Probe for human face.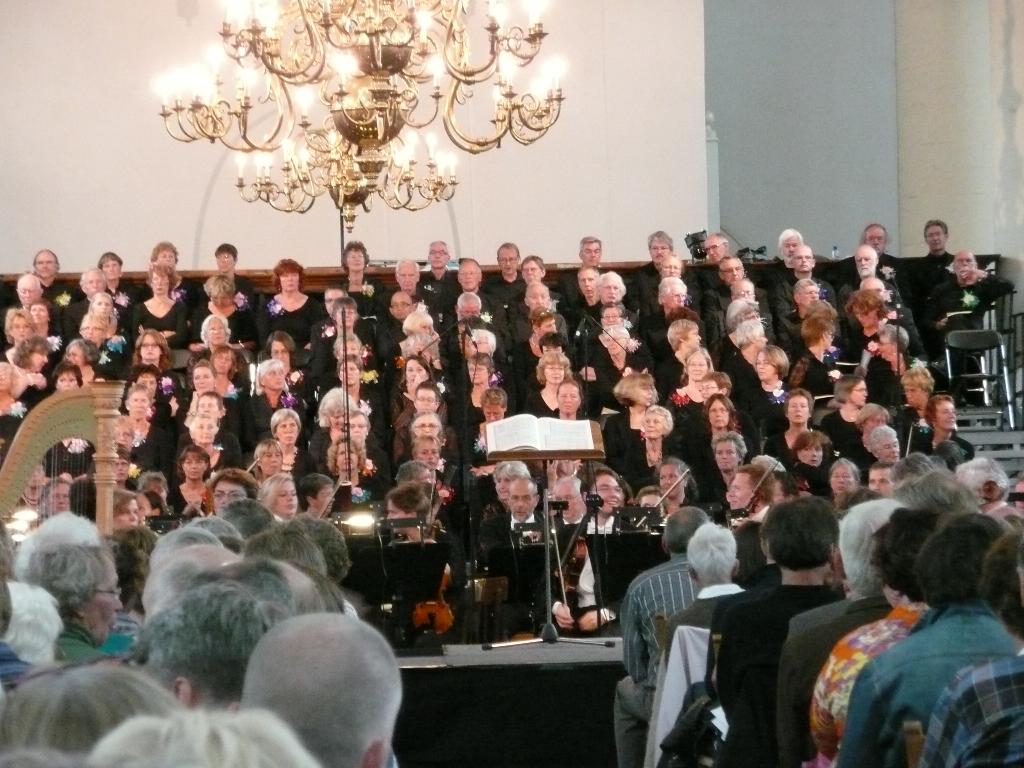
Probe result: locate(414, 444, 439, 471).
